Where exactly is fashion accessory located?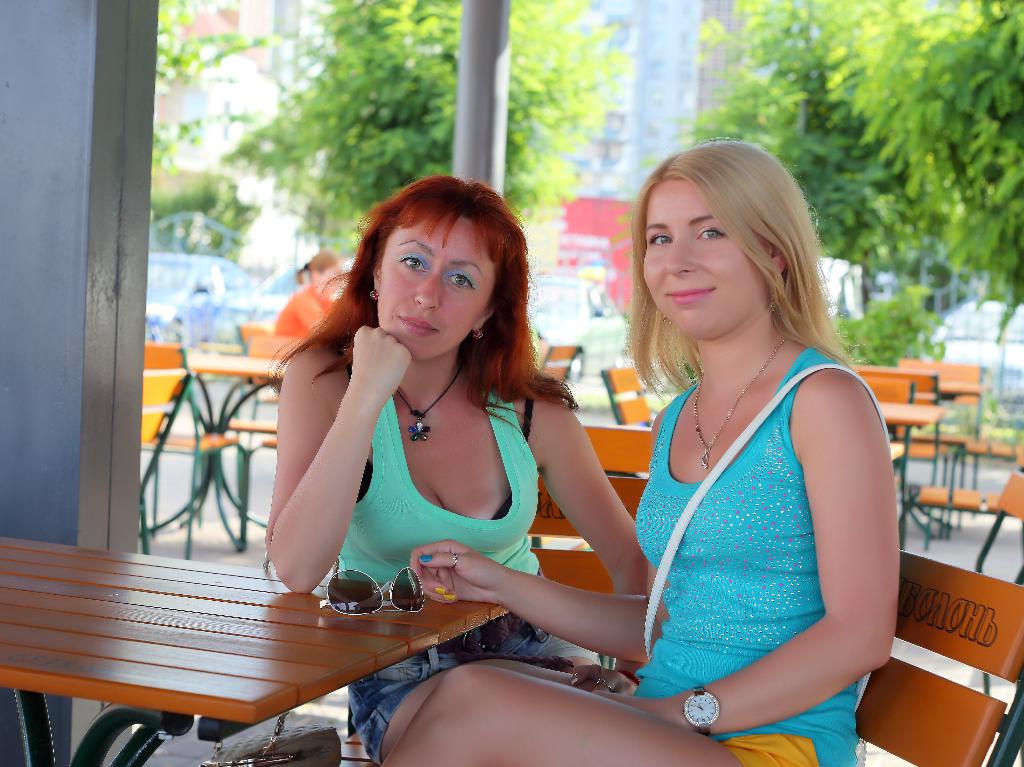
Its bounding box is locate(203, 706, 342, 766).
